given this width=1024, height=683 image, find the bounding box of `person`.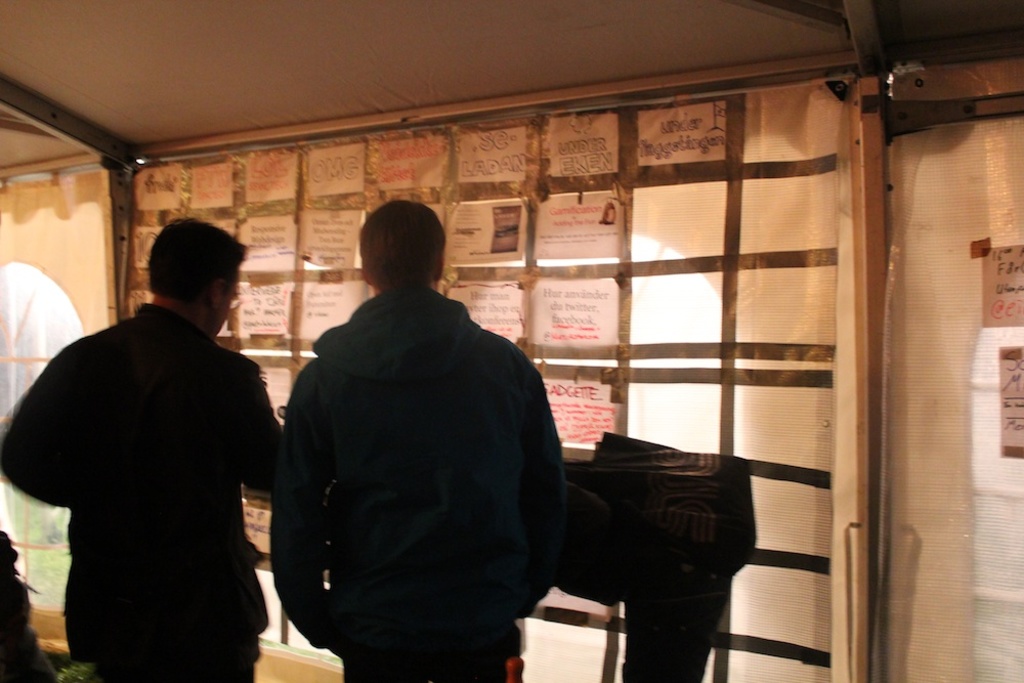
<region>266, 184, 571, 670</region>.
